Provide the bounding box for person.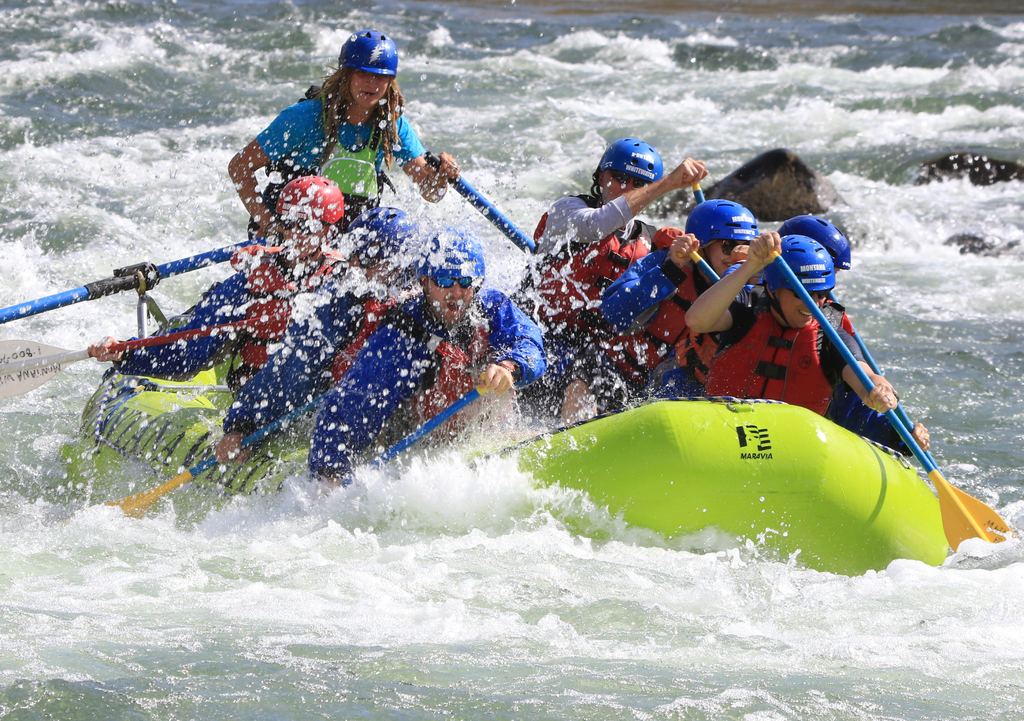
304 231 550 496.
